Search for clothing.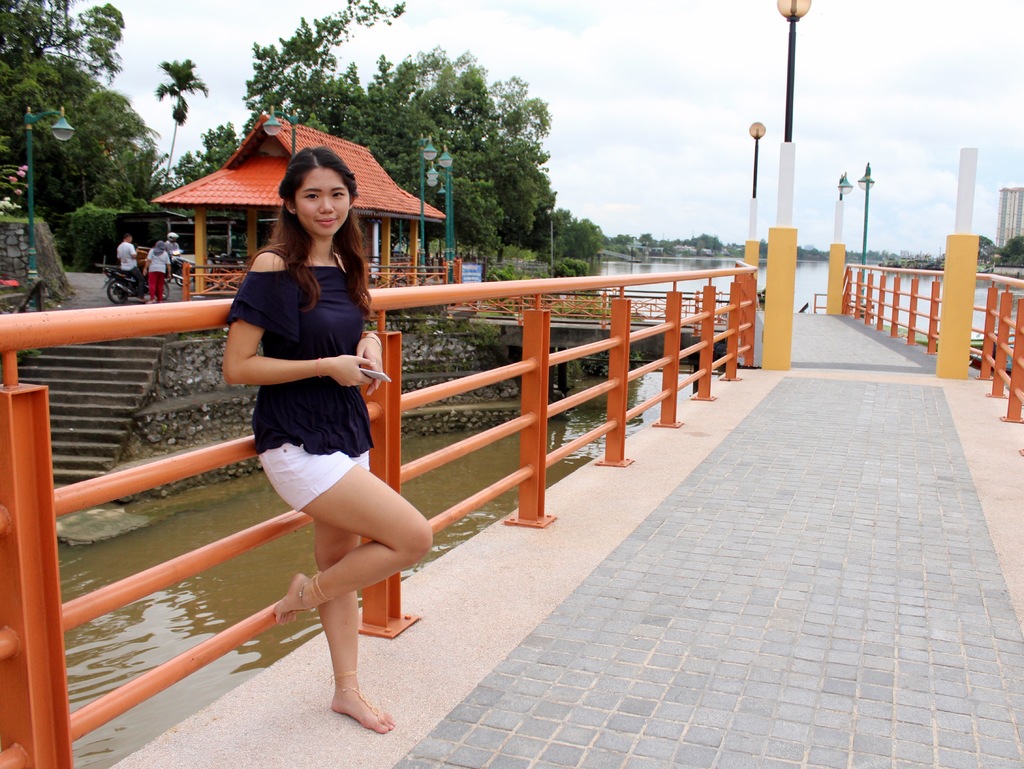
Found at [x1=168, y1=241, x2=179, y2=257].
